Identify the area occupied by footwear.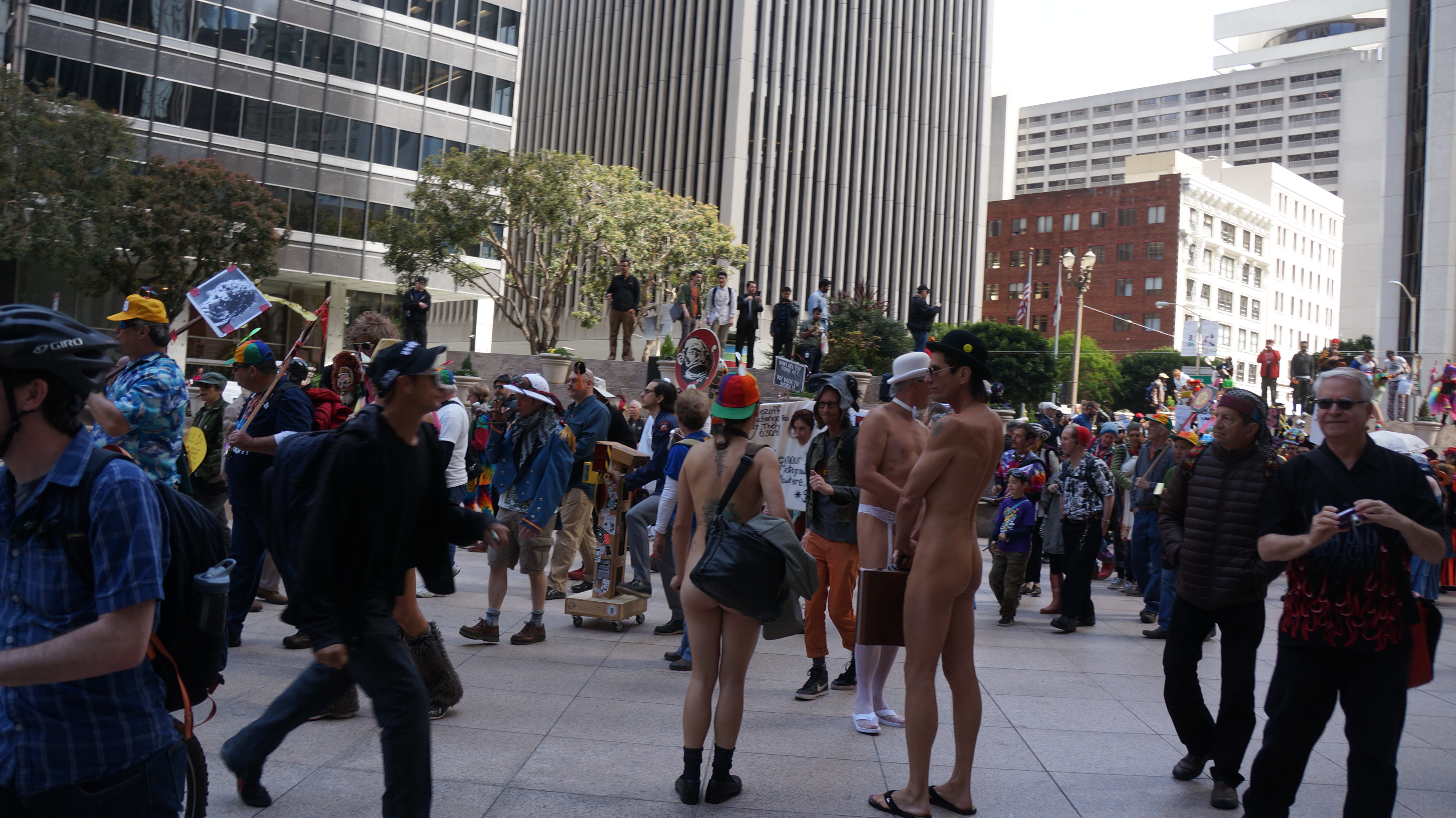
Area: [65,222,81,239].
